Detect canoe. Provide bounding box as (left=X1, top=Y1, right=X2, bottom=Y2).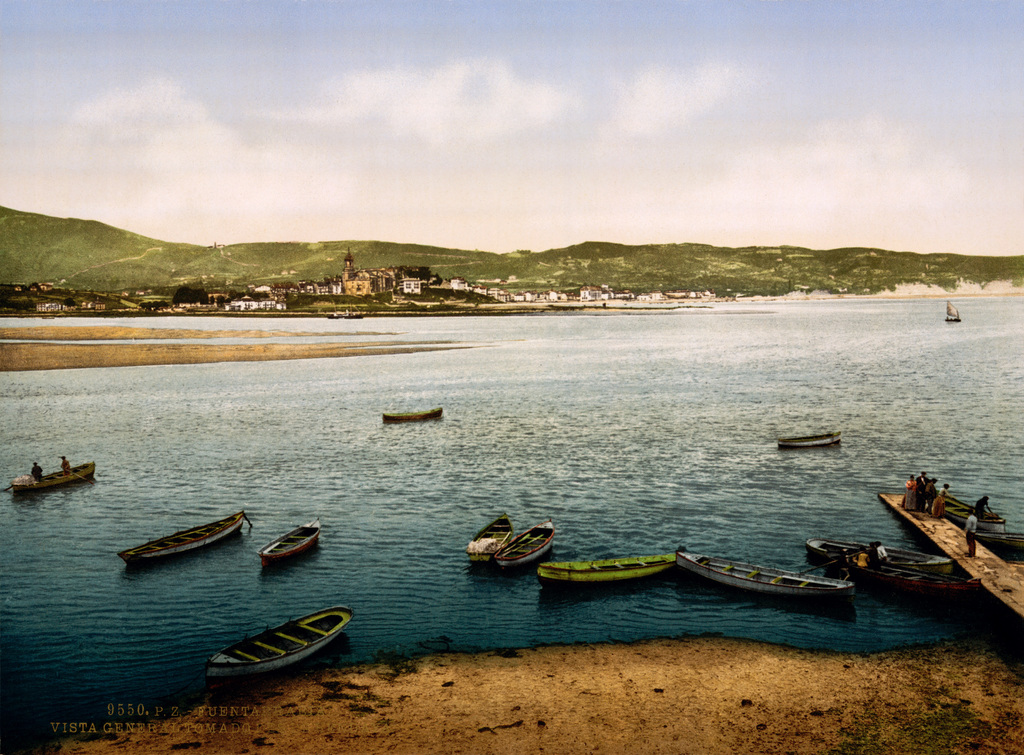
(left=869, top=540, right=954, bottom=569).
